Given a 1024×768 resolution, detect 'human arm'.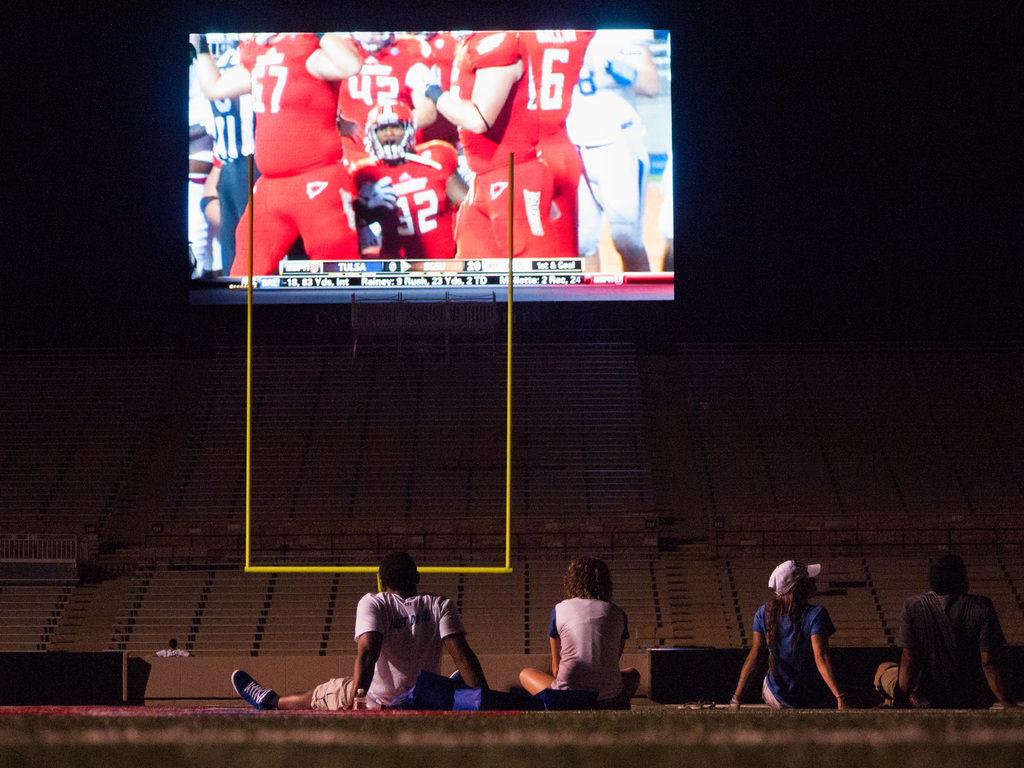
(725,603,765,716).
